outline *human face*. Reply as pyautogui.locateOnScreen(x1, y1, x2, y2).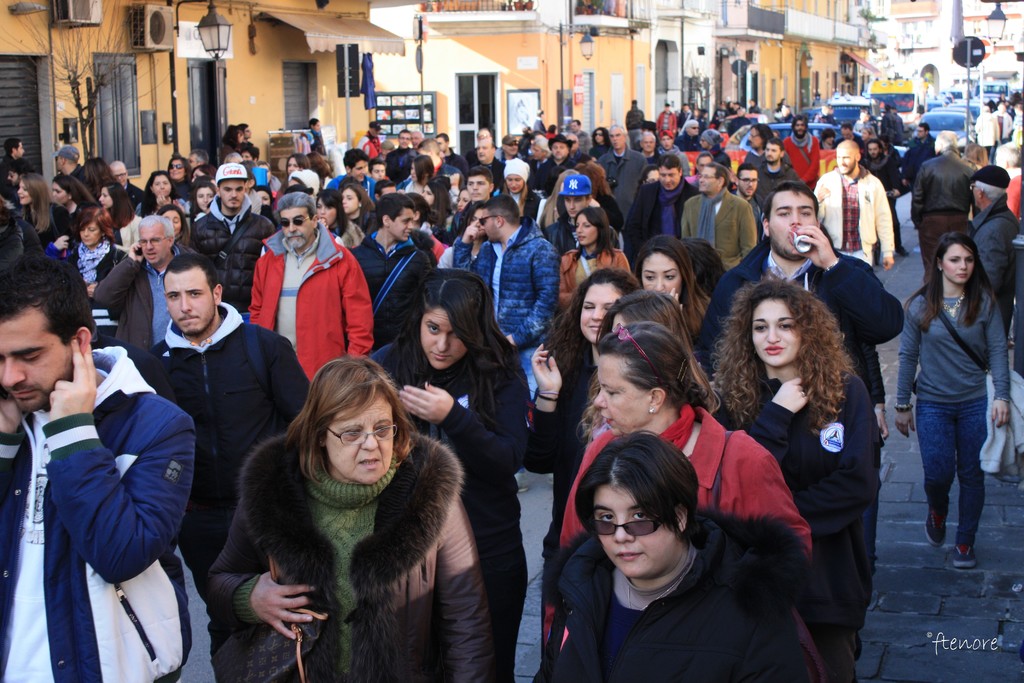
pyautogui.locateOnScreen(482, 210, 500, 240).
